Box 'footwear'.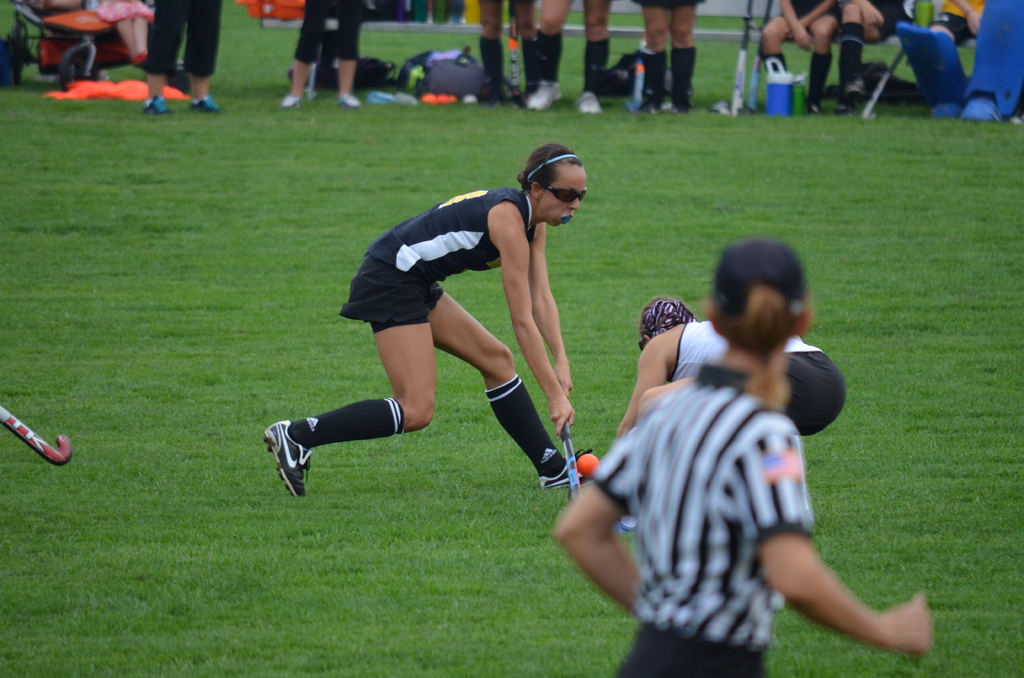
[518,82,541,108].
